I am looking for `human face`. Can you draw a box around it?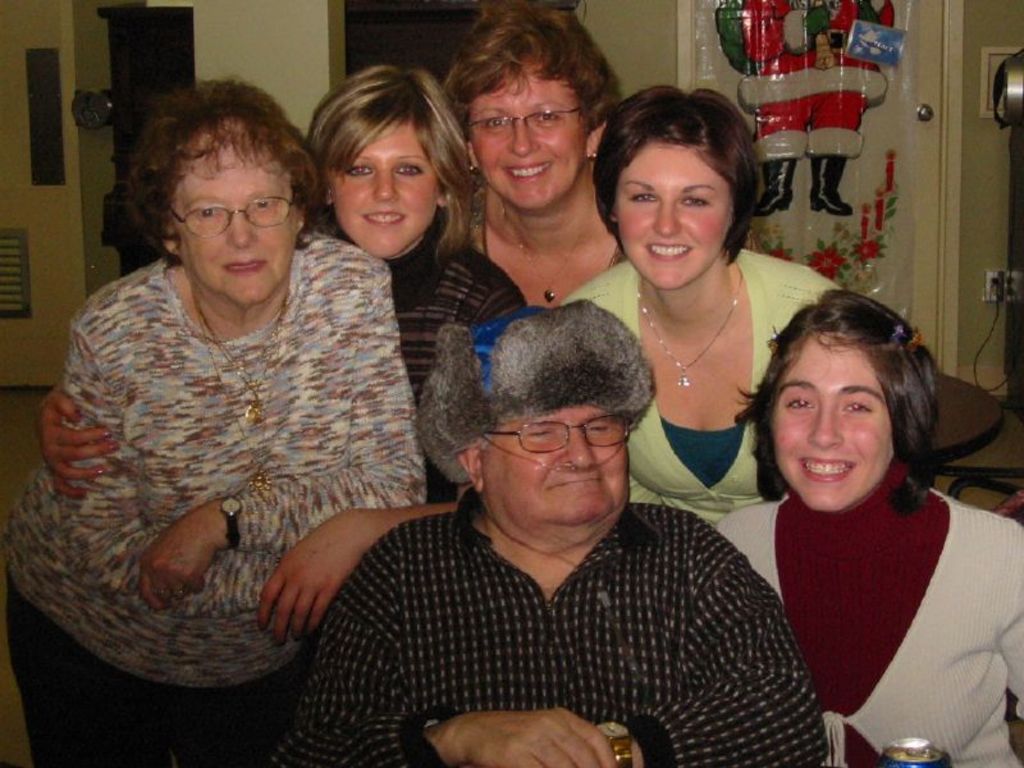
Sure, the bounding box is x1=467 y1=59 x2=593 y2=215.
